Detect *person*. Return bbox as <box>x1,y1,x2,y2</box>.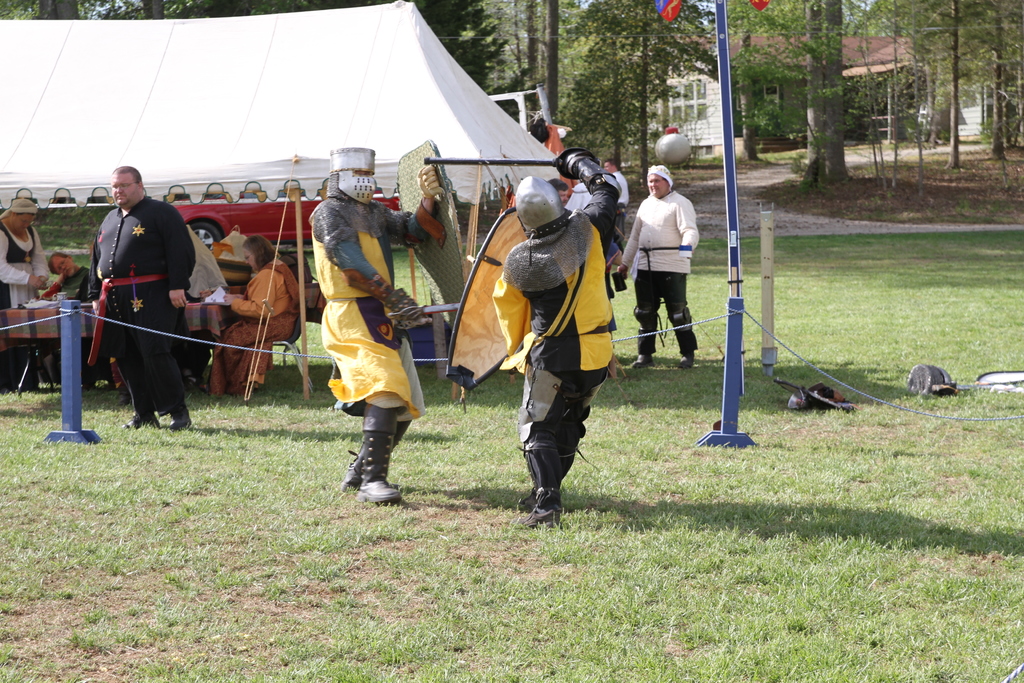
<box>614,165,700,370</box>.
